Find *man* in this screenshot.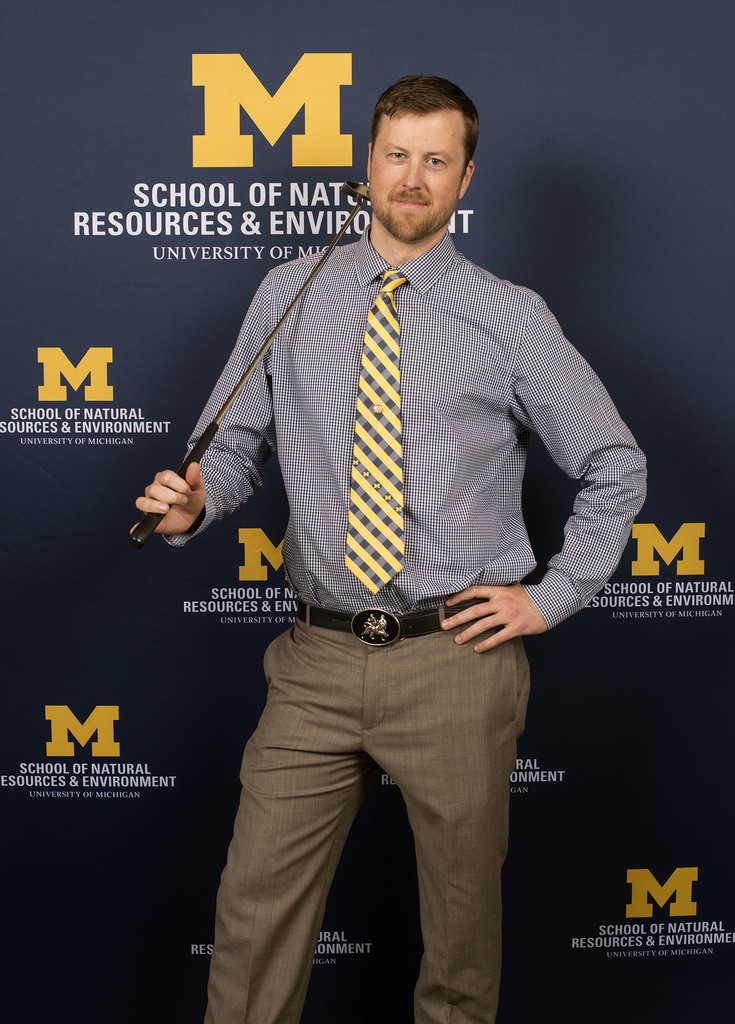
The bounding box for *man* is <region>131, 62, 634, 980</region>.
